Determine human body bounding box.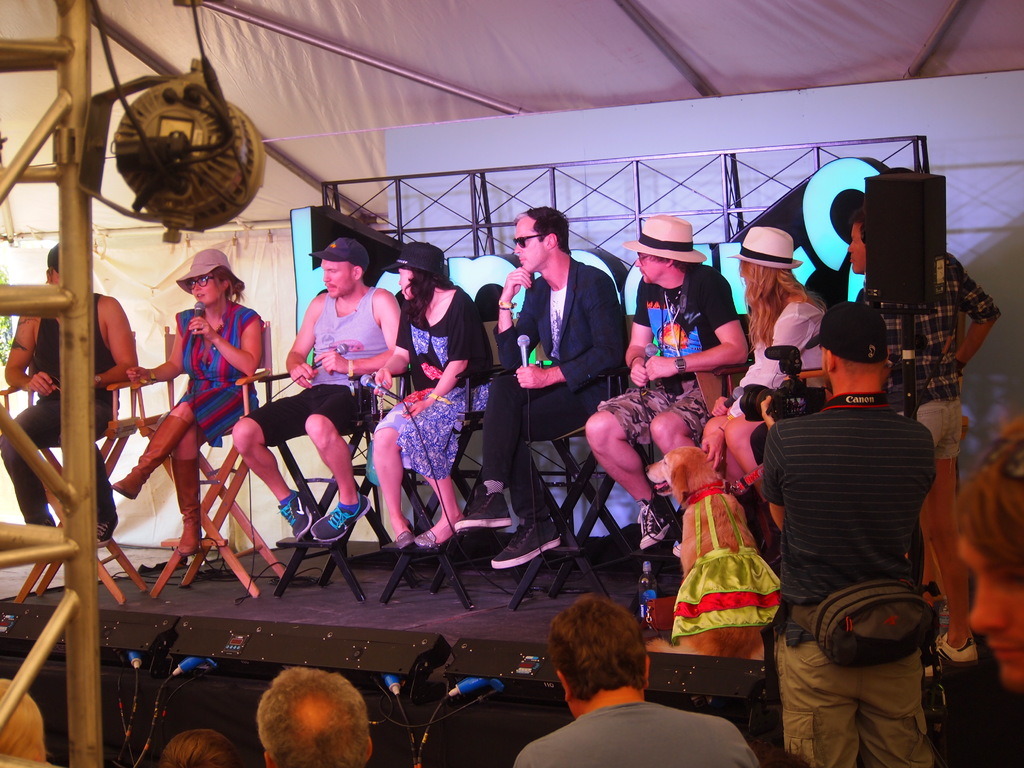
Determined: 155,727,244,767.
